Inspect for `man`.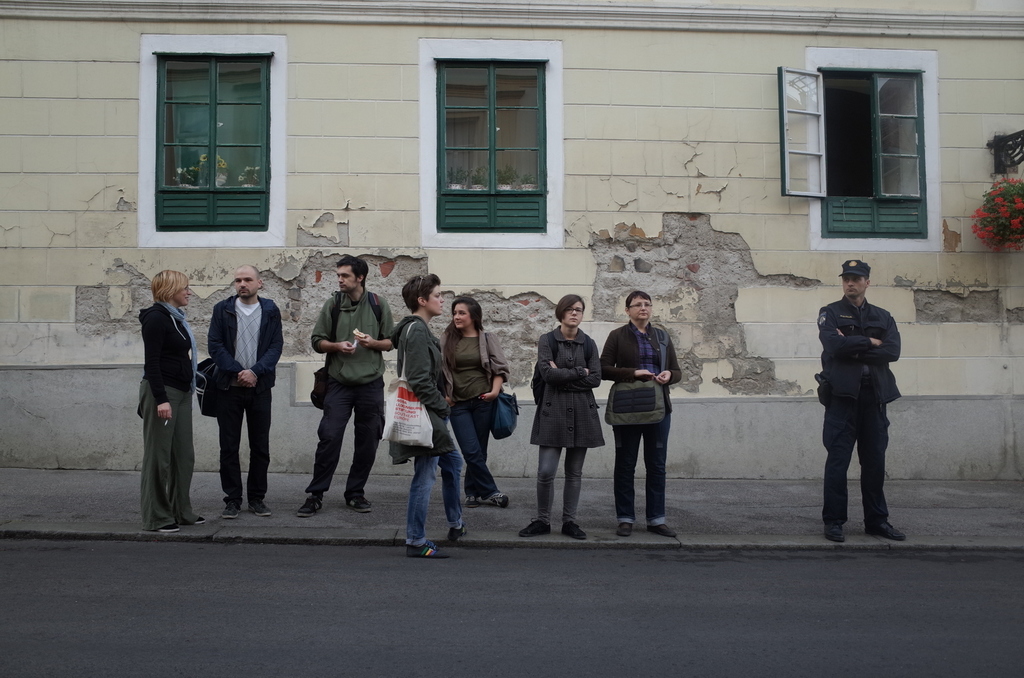
Inspection: (x1=206, y1=265, x2=284, y2=515).
